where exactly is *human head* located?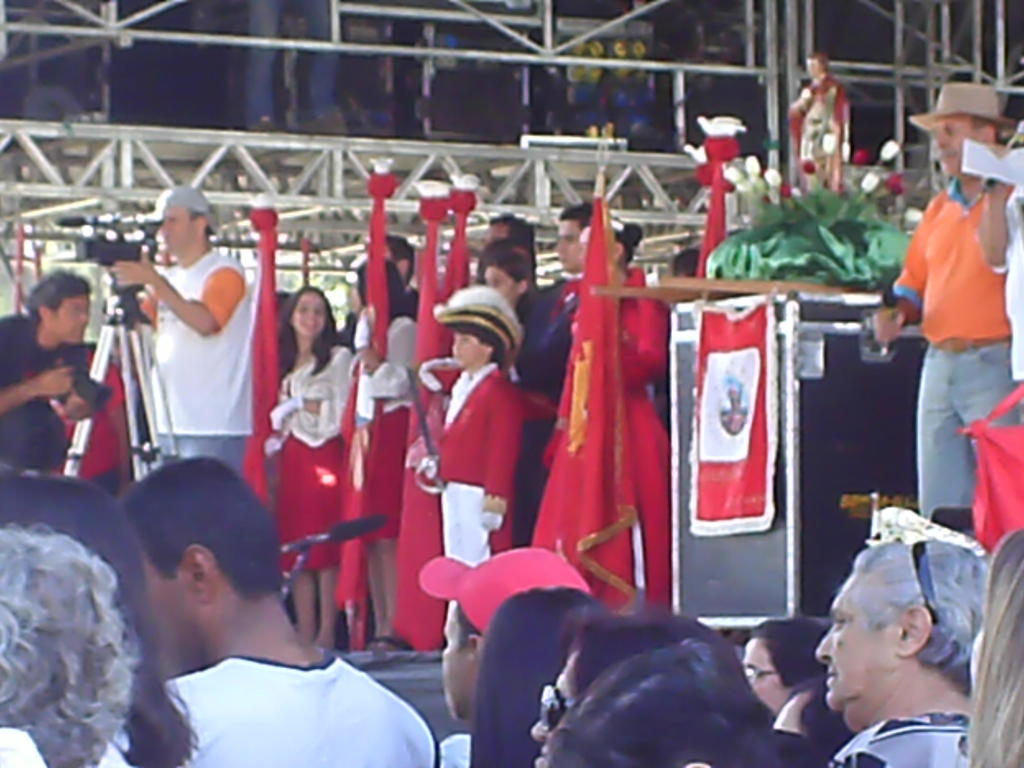
Its bounding box is [931,74,1005,181].
